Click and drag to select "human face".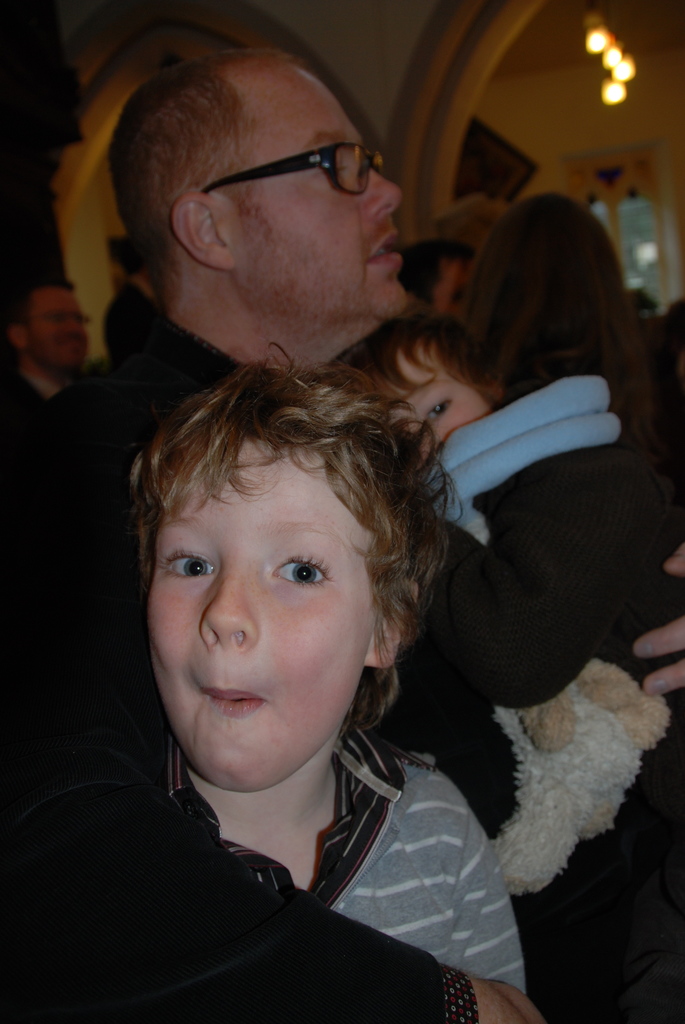
Selection: x1=381, y1=338, x2=489, y2=462.
